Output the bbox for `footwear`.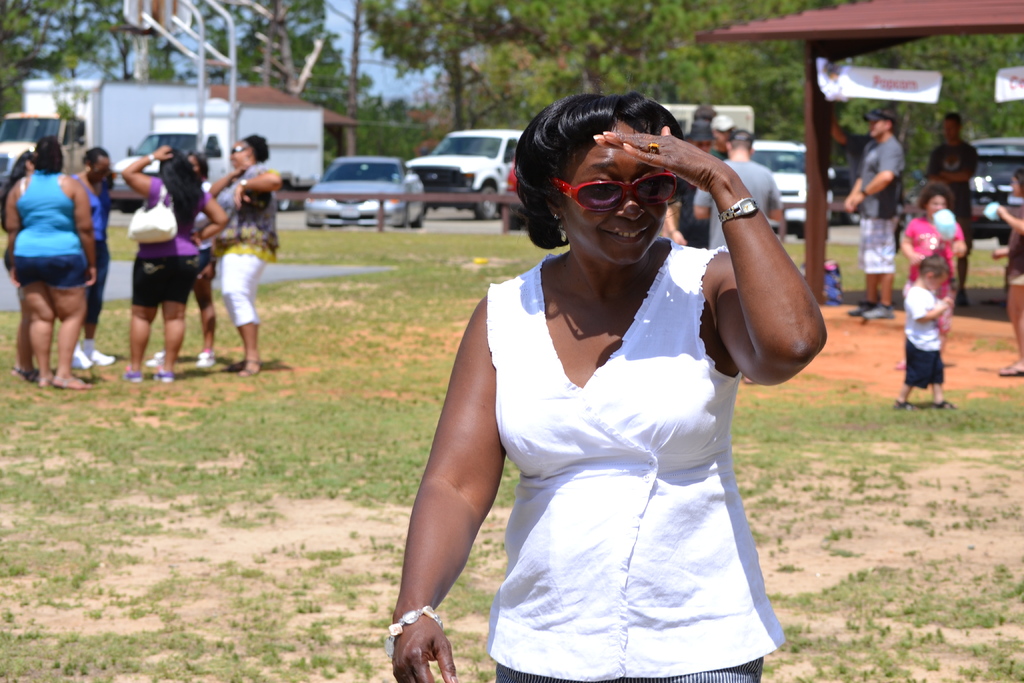
bbox(18, 366, 35, 383).
